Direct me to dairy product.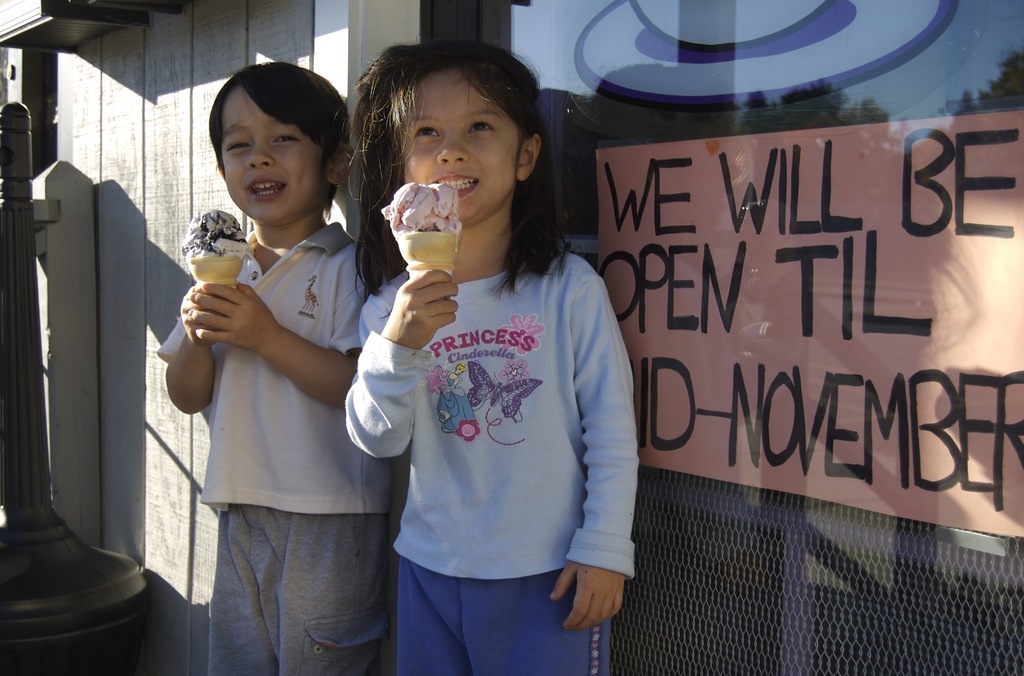
Direction: {"x1": 180, "y1": 208, "x2": 250, "y2": 260}.
